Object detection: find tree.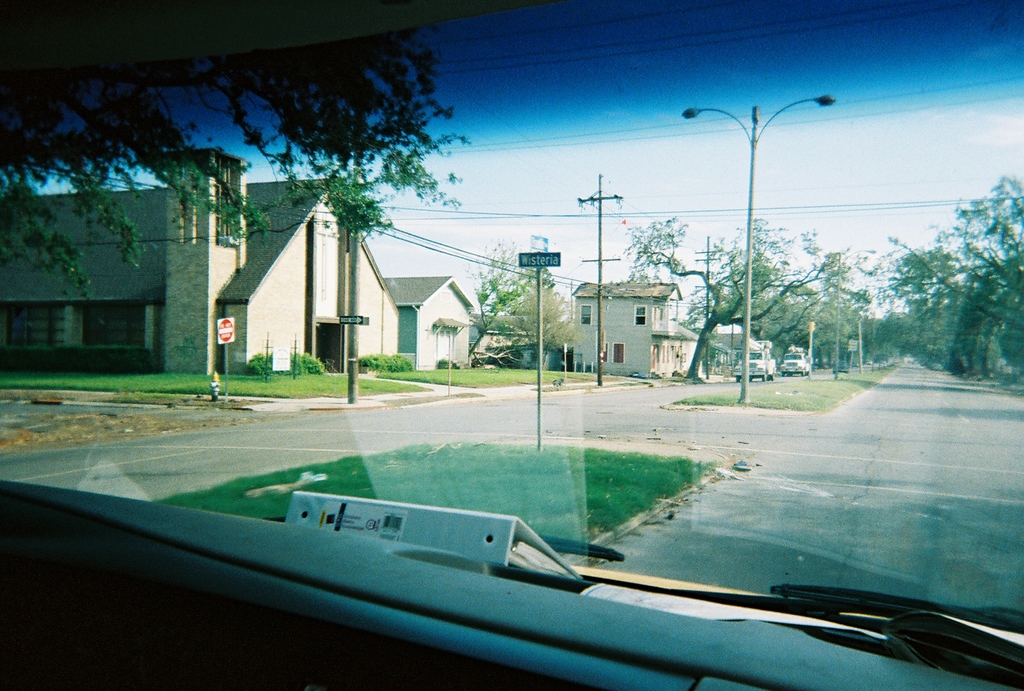
rect(0, 0, 477, 319).
